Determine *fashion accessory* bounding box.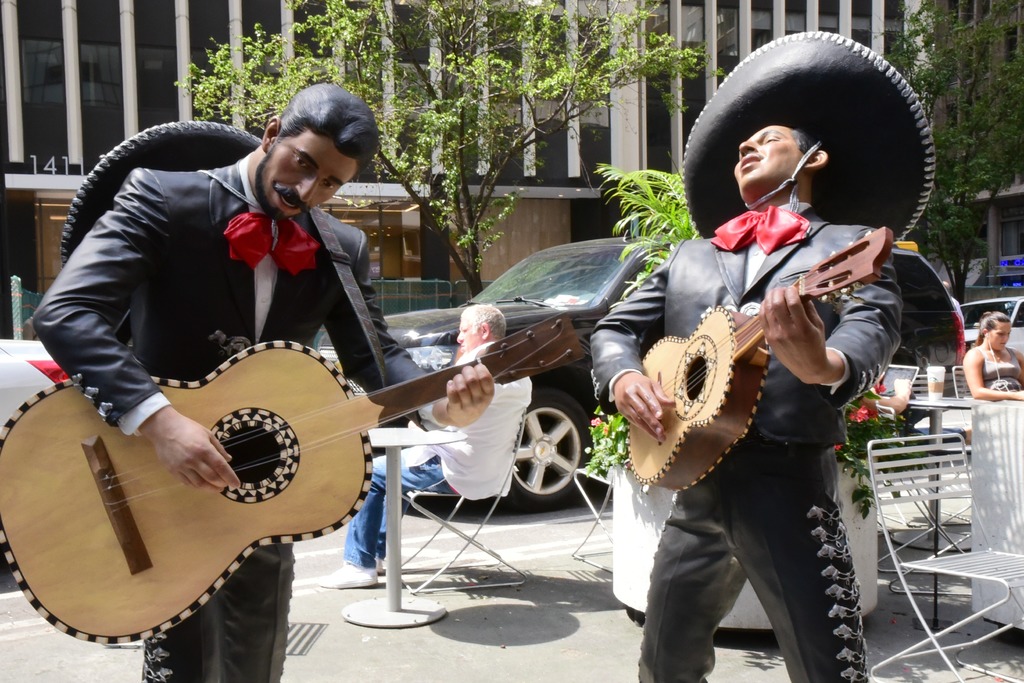
Determined: (224,209,320,276).
